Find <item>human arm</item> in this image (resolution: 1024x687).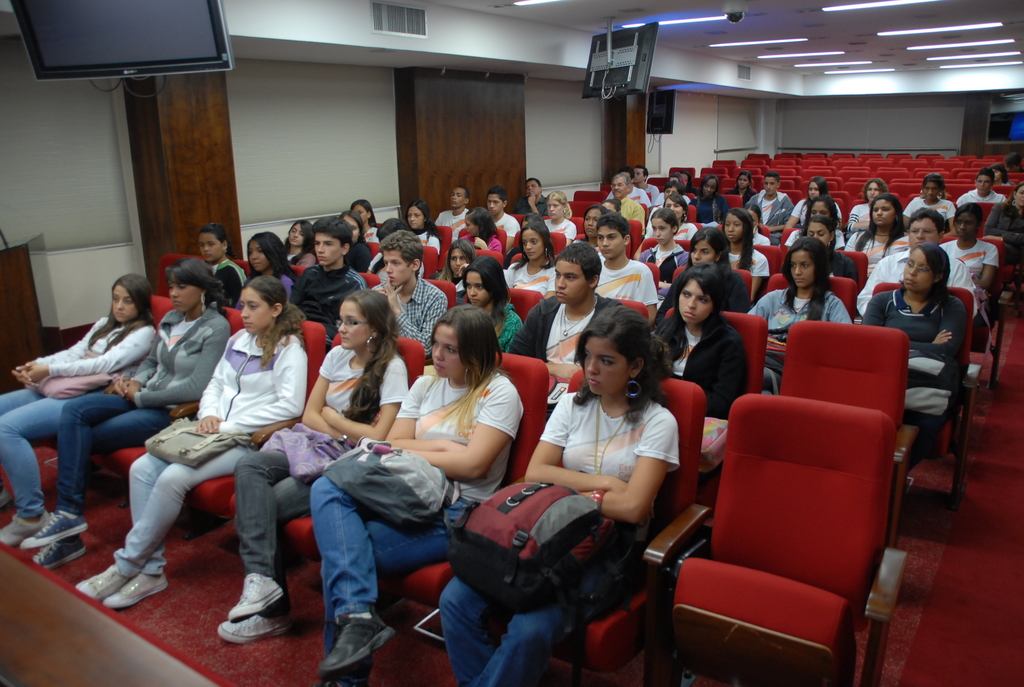
crop(16, 317, 102, 385).
